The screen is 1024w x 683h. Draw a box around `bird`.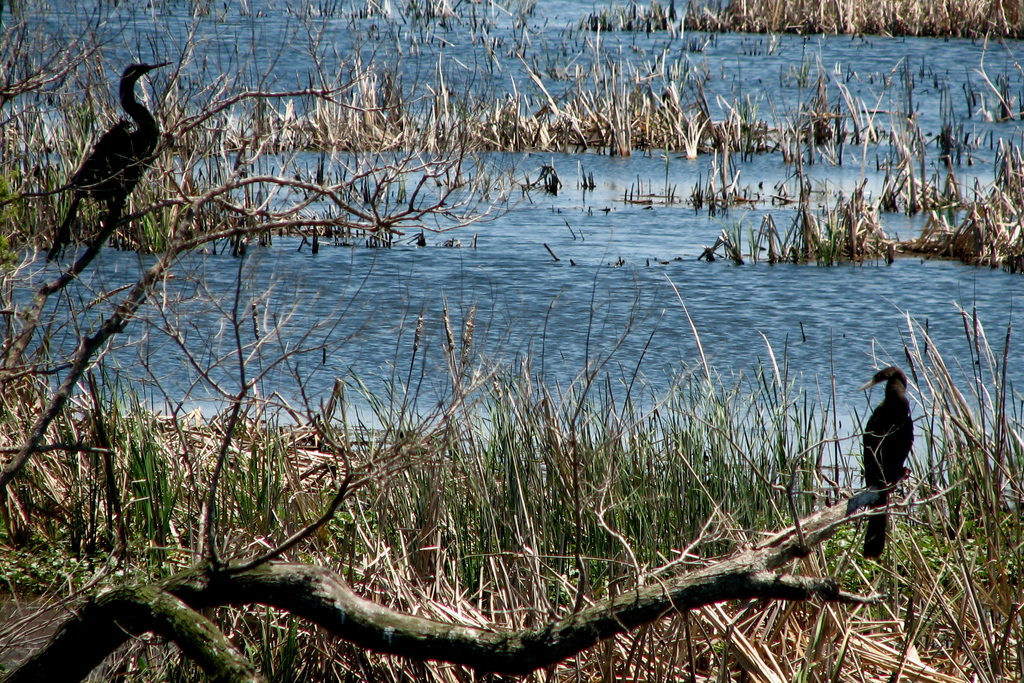
detection(68, 56, 170, 231).
